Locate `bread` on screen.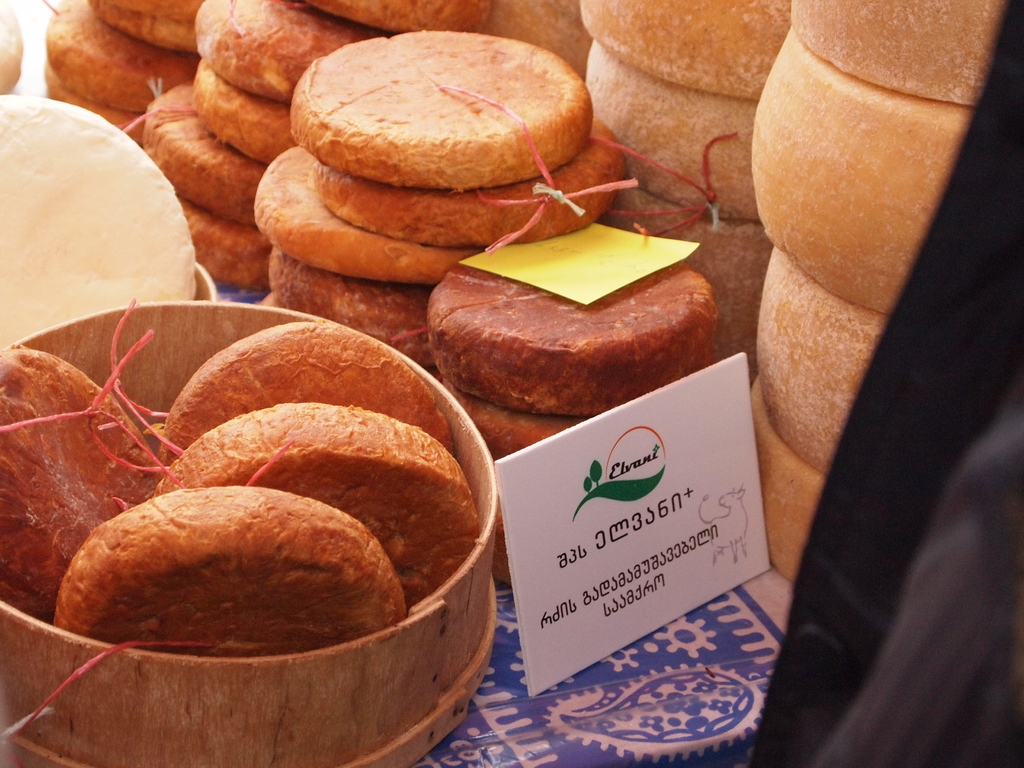
On screen at detection(0, 2, 20, 100).
